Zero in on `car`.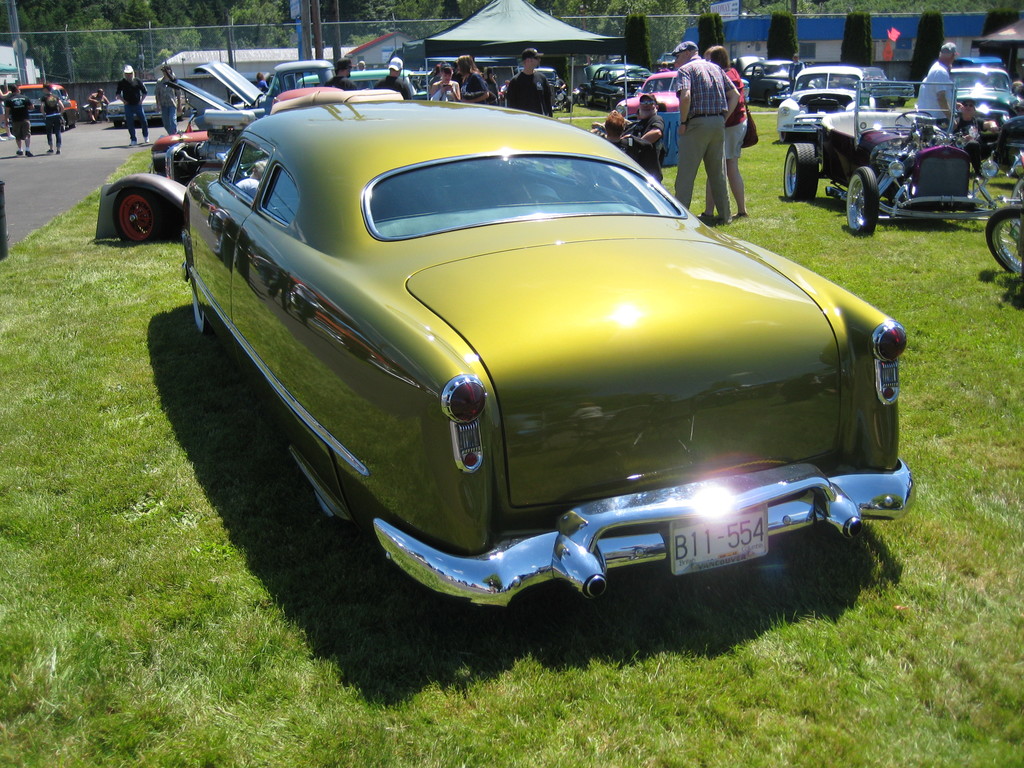
Zeroed in: pyautogui.locateOnScreen(774, 62, 875, 145).
